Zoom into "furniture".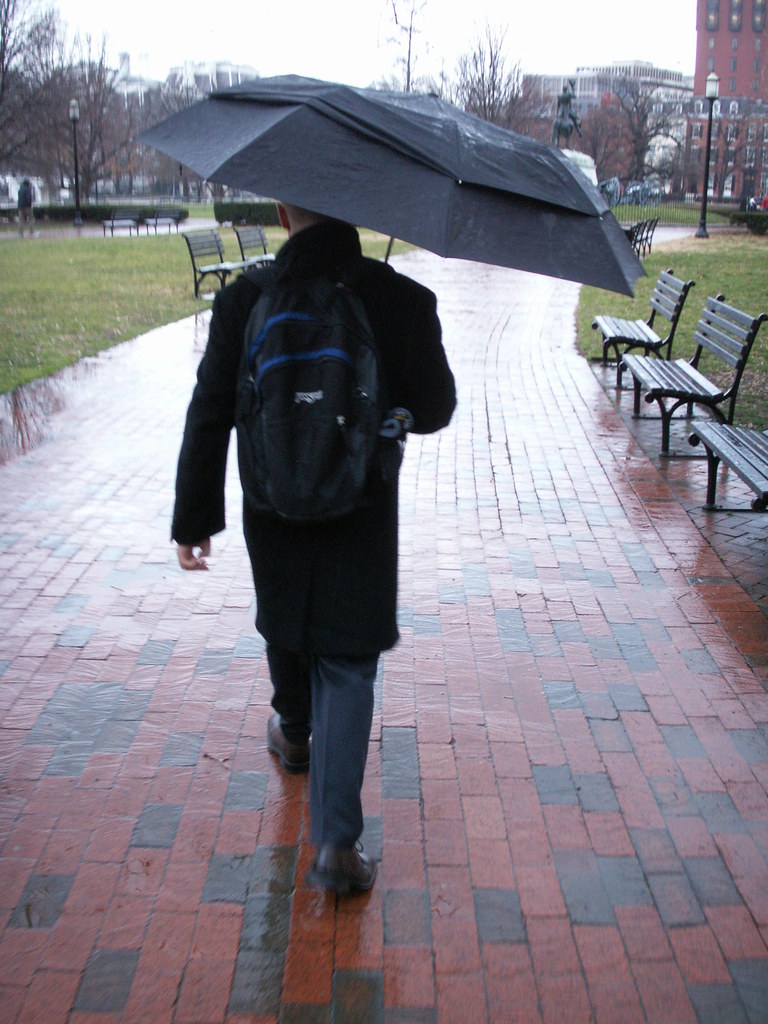
Zoom target: box=[102, 207, 143, 236].
